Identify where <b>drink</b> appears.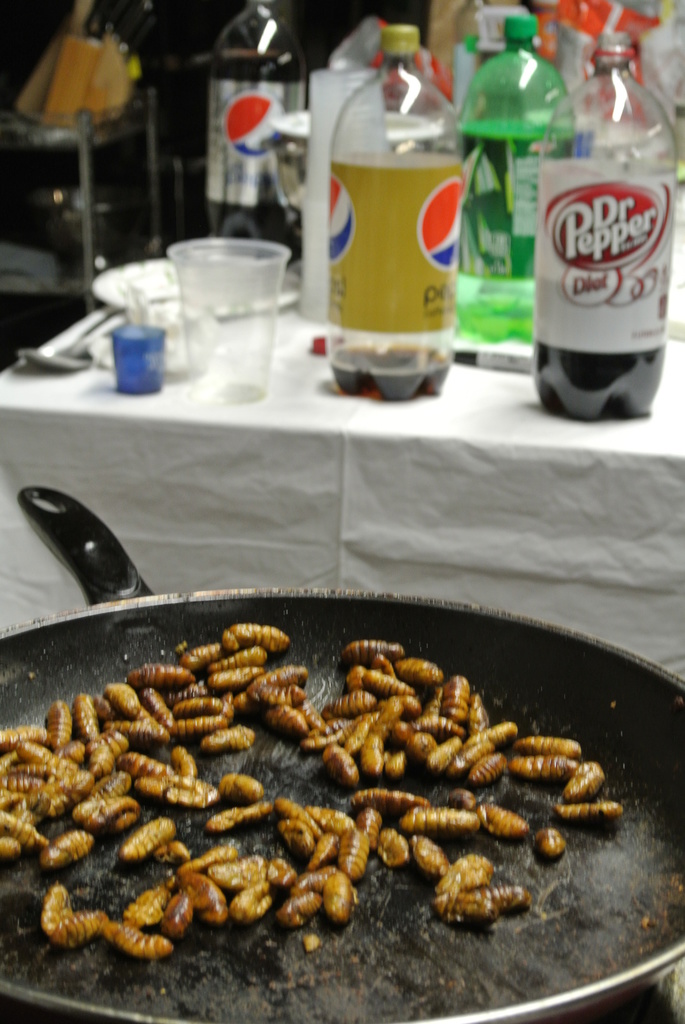
Appears at region(528, 72, 665, 424).
